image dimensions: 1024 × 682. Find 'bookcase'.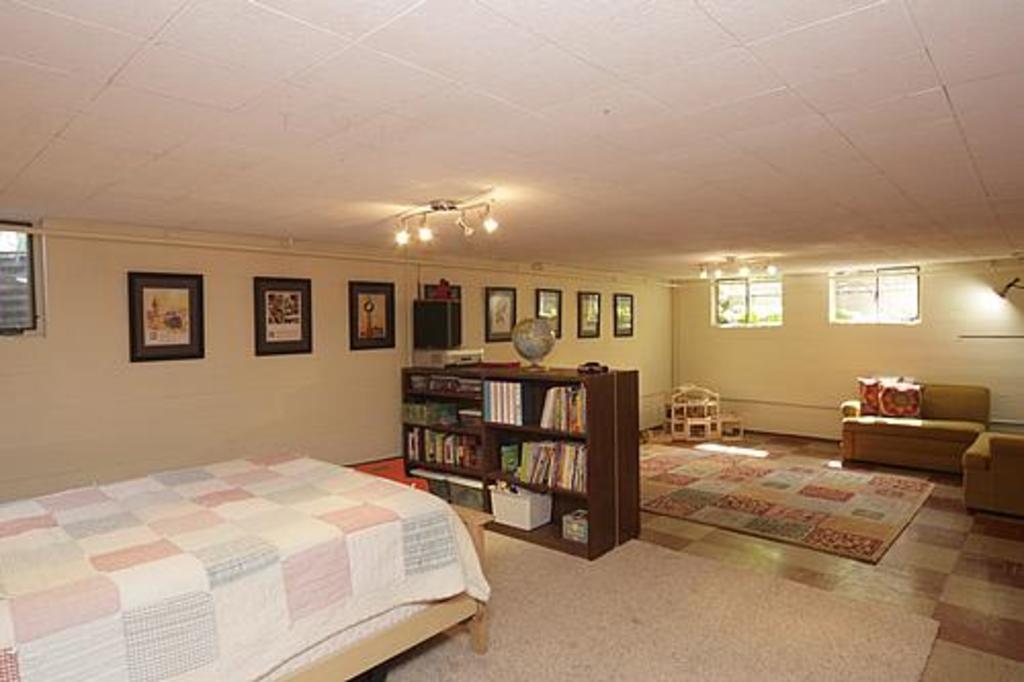
box=[401, 363, 614, 563].
